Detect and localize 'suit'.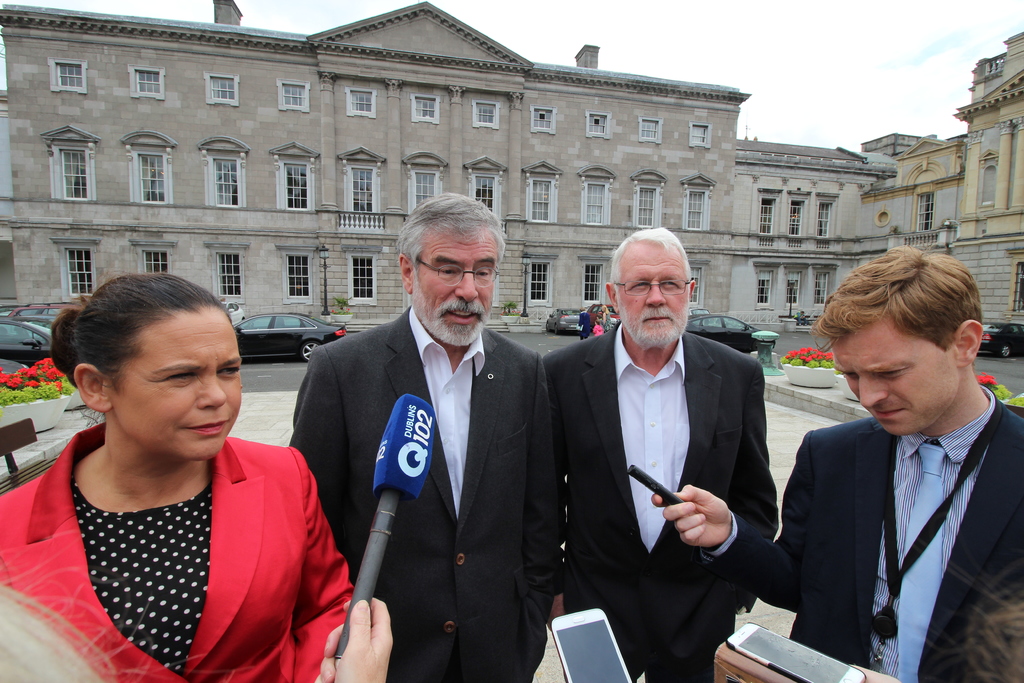
Localized at 307:191:563:672.
